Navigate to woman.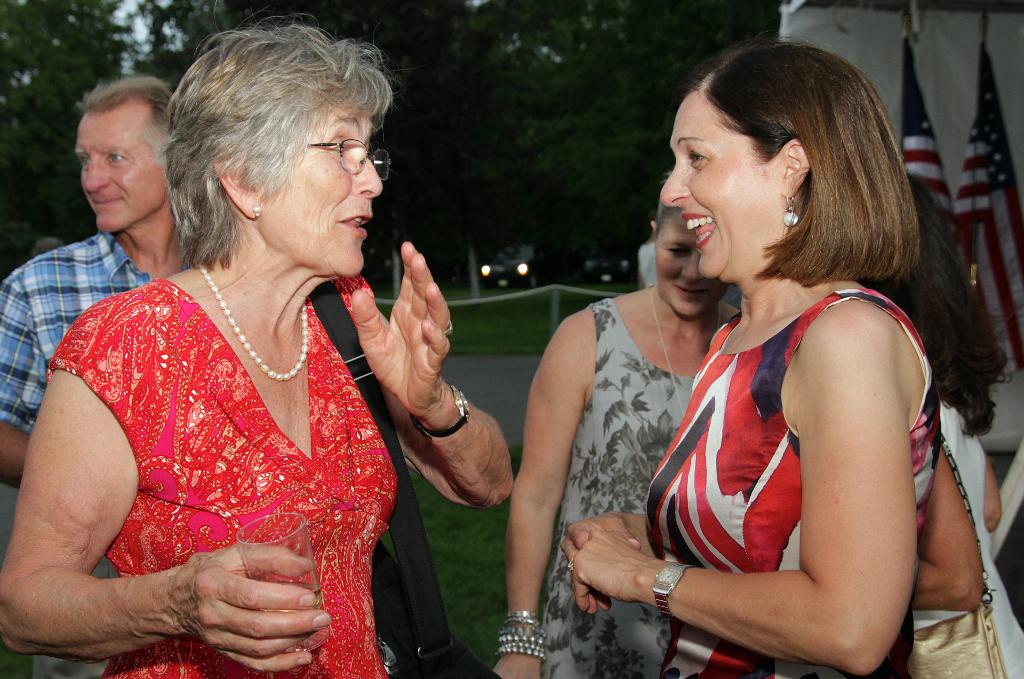
Navigation target: locate(13, 40, 497, 677).
